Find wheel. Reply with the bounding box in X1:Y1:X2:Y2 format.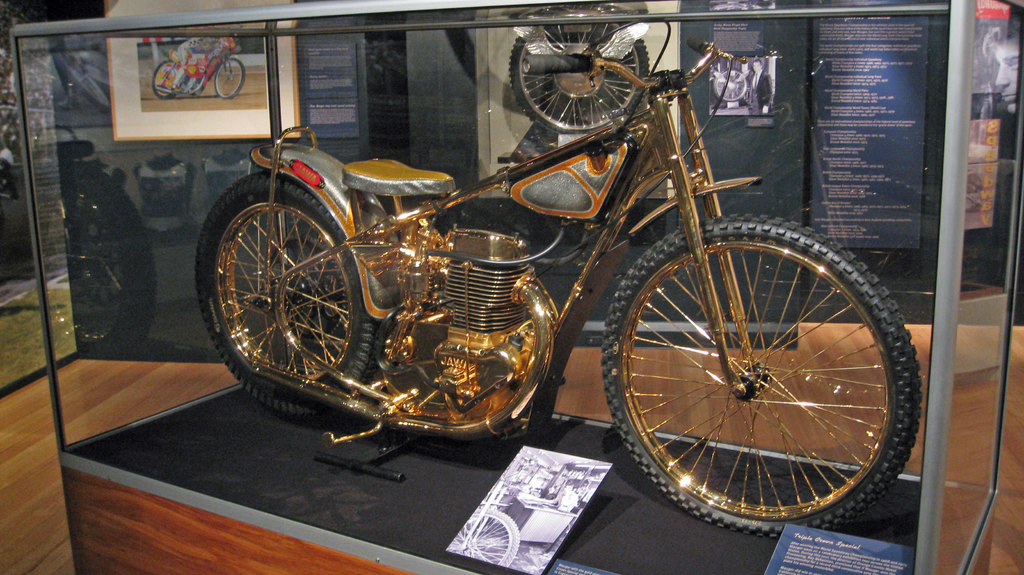
205:159:373:401.
